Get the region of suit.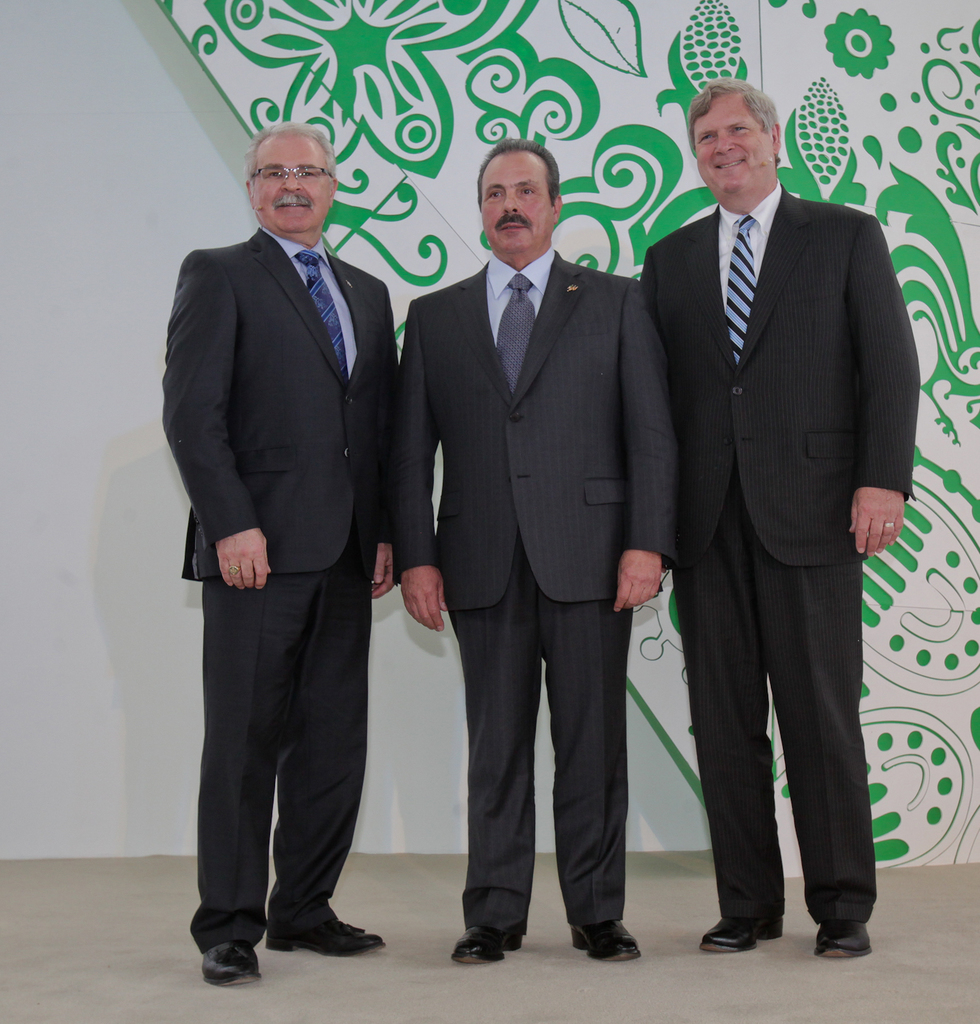
pyautogui.locateOnScreen(391, 249, 679, 931).
